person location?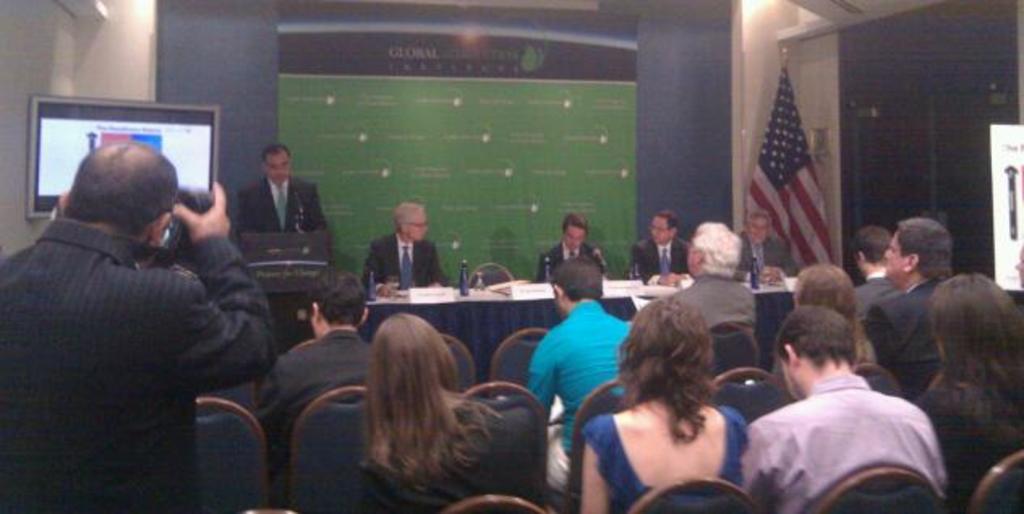
crop(374, 195, 439, 297)
